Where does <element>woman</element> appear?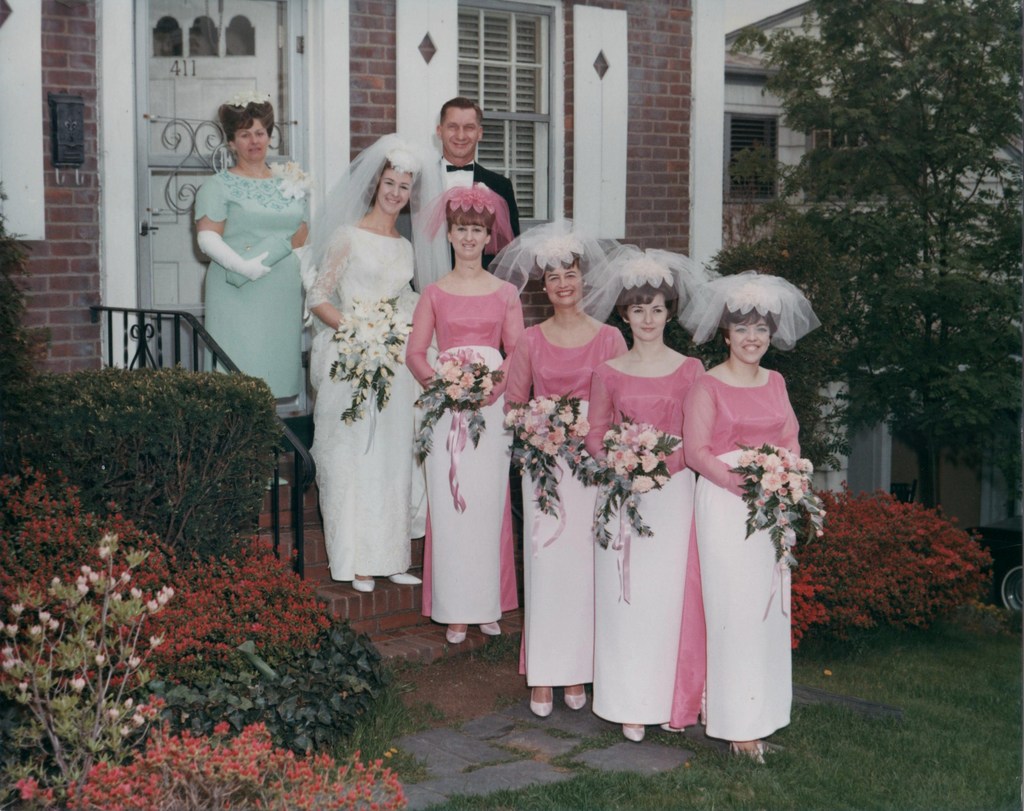
Appears at [399,180,522,653].
